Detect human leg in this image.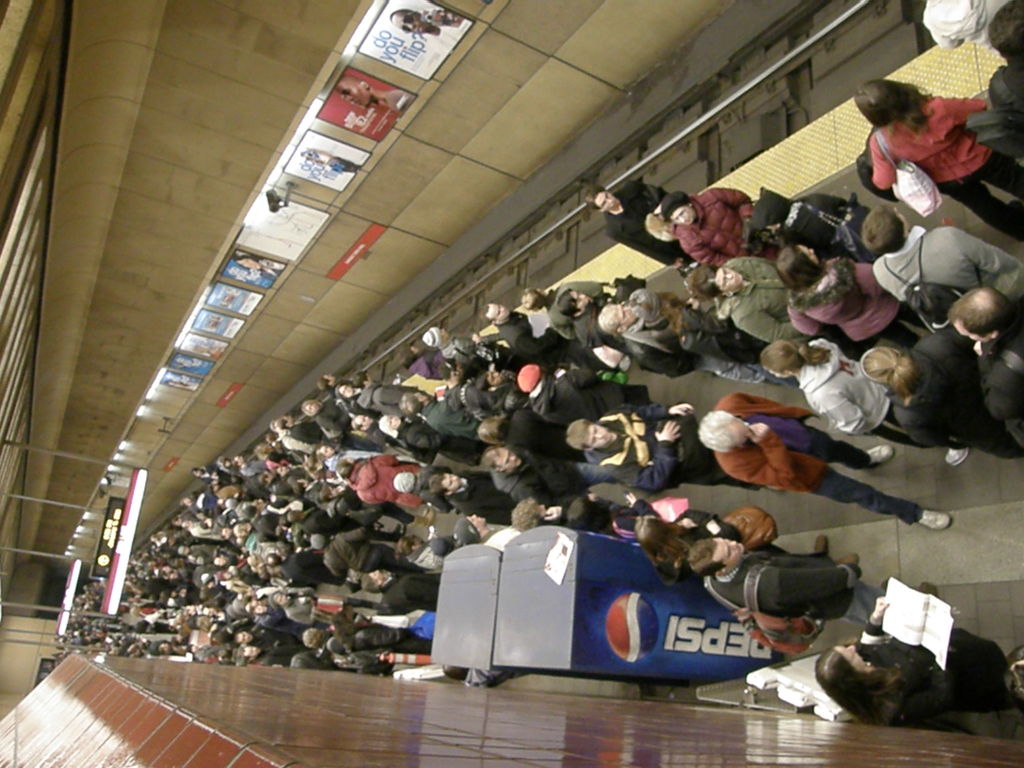
Detection: box=[691, 346, 774, 387].
